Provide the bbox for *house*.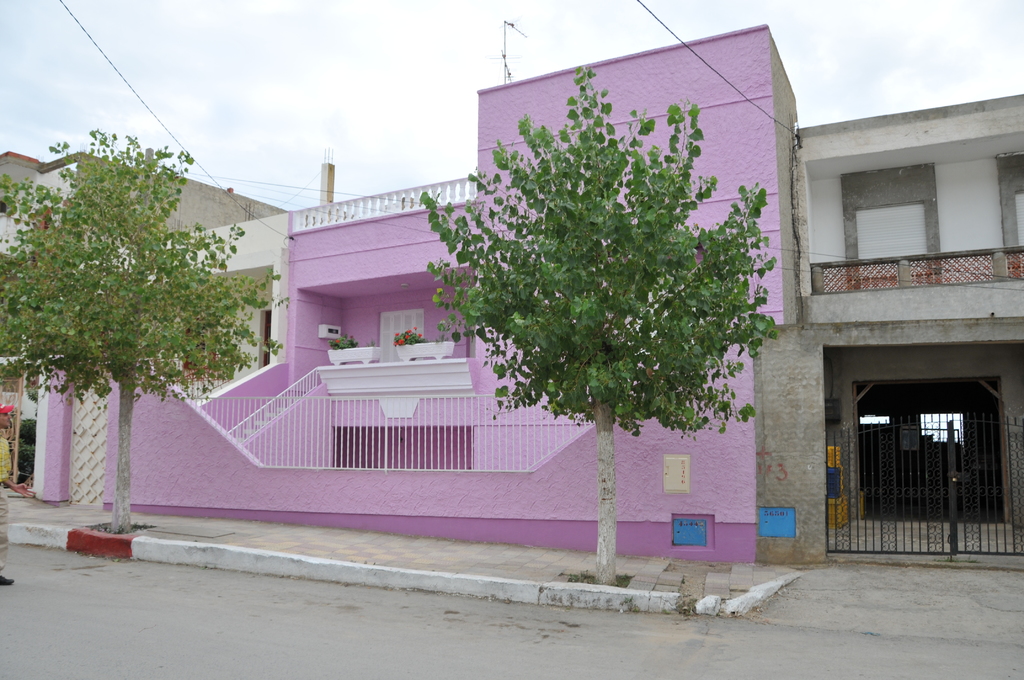
<box>0,149,47,294</box>.
